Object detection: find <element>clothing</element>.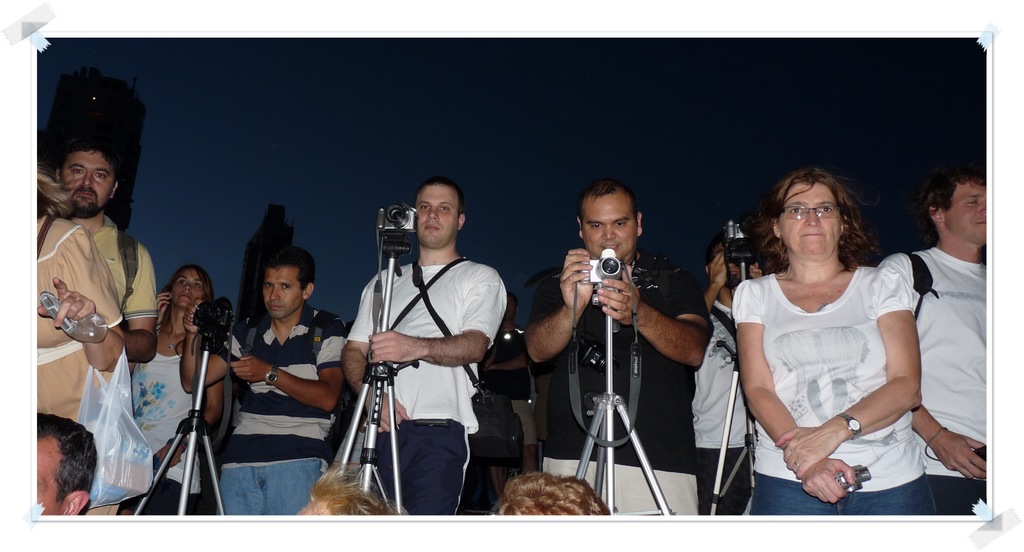
888/223/992/538.
